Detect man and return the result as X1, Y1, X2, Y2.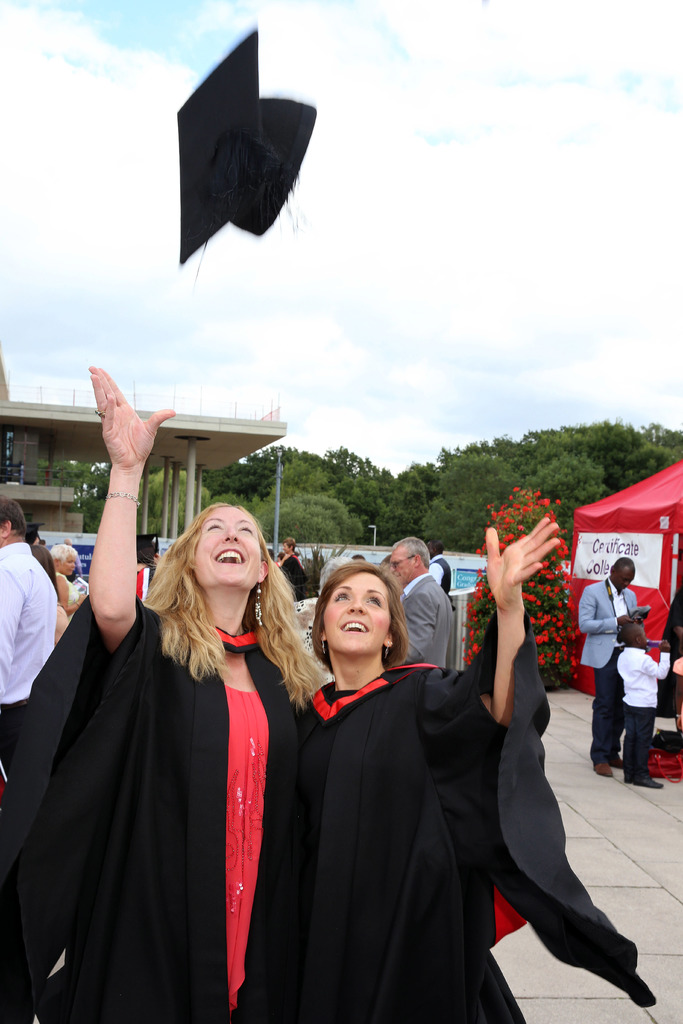
575, 547, 652, 781.
